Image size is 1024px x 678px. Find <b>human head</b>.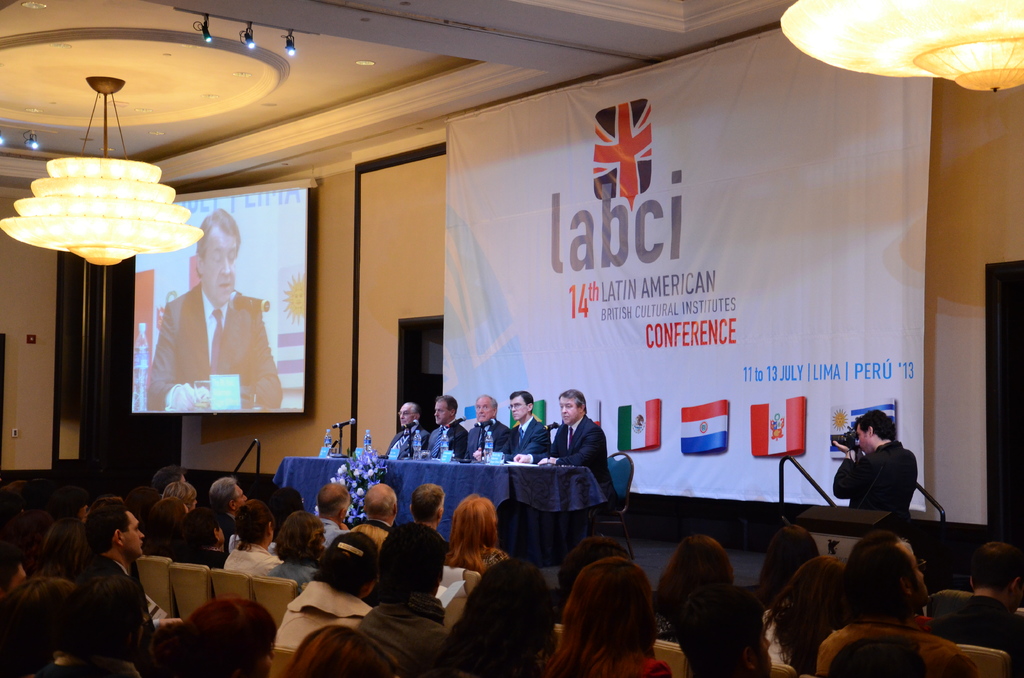
[left=451, top=492, right=504, bottom=550].
